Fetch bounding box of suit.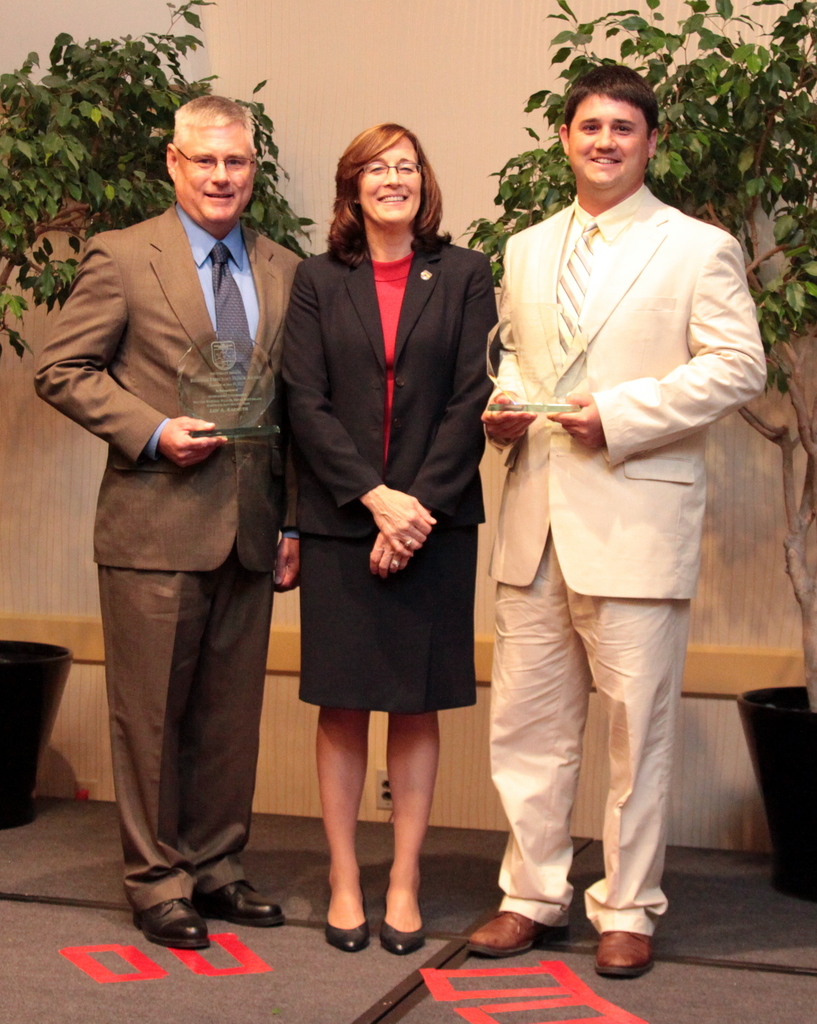
Bbox: l=279, t=240, r=504, b=540.
